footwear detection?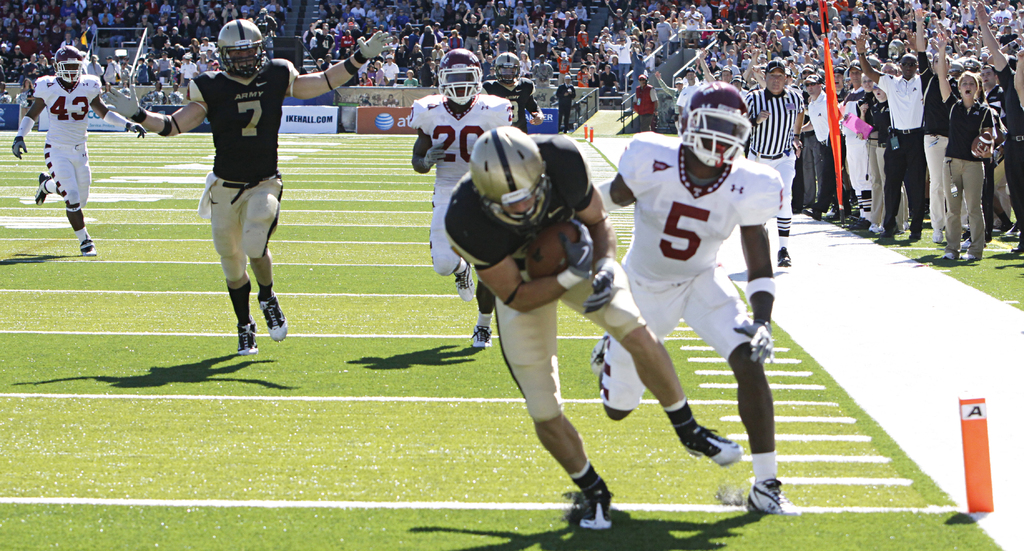
BBox(849, 197, 858, 206)
